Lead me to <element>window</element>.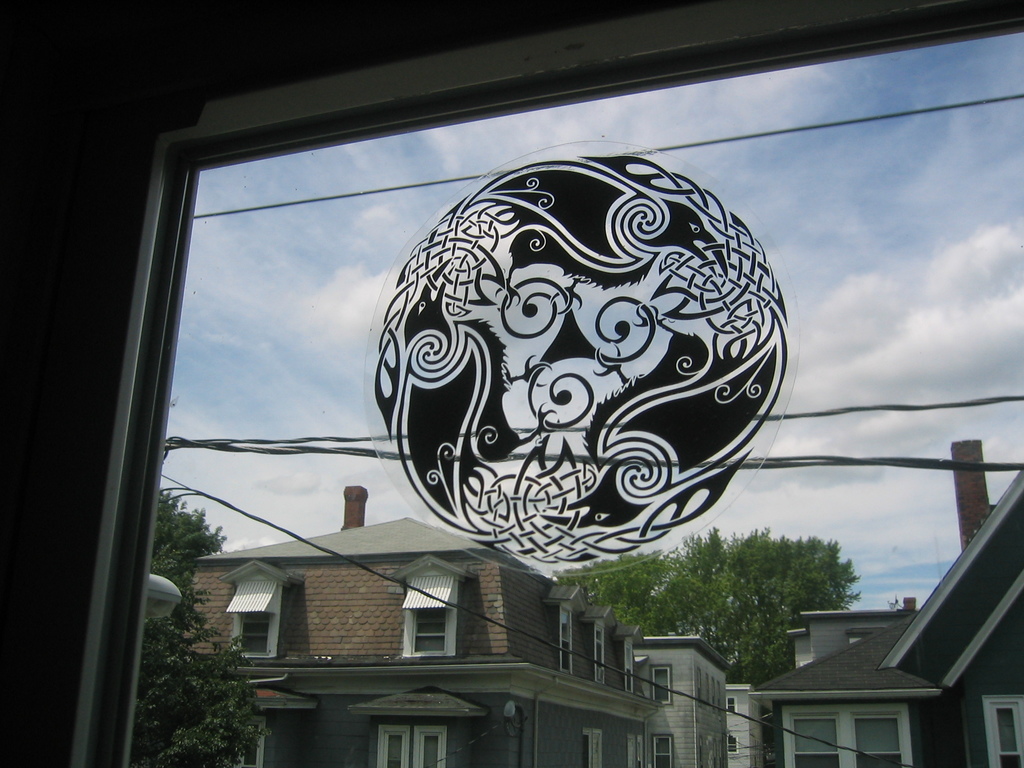
Lead to [725,696,736,717].
